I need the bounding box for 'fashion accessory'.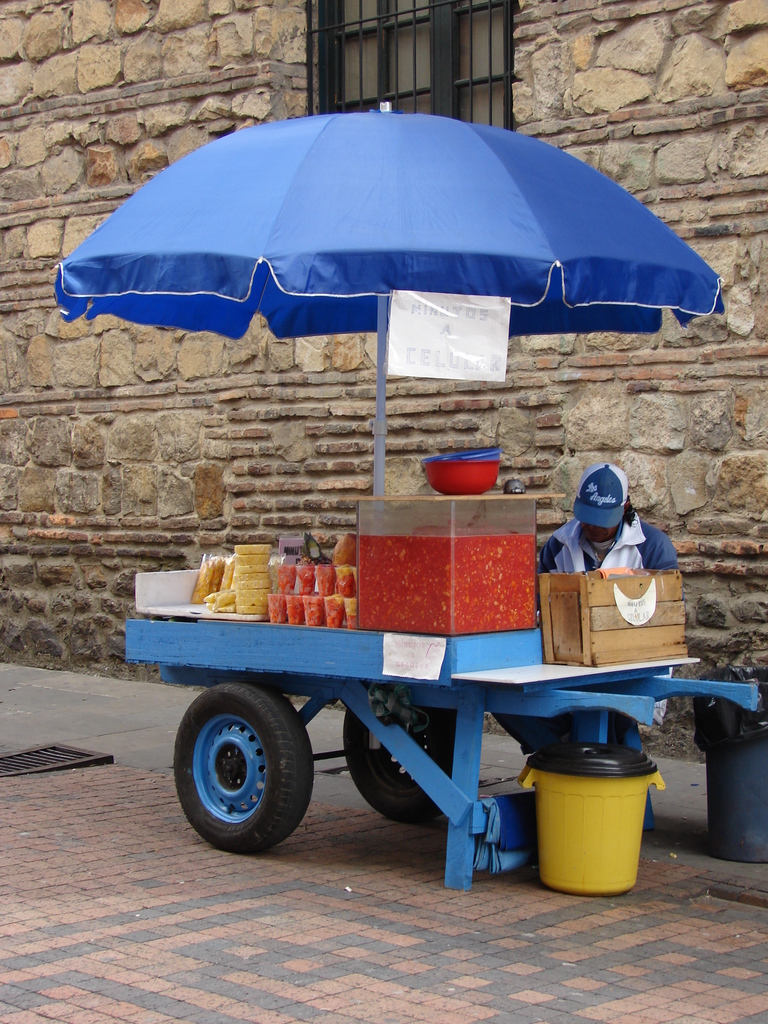
Here it is: Rect(575, 465, 635, 529).
